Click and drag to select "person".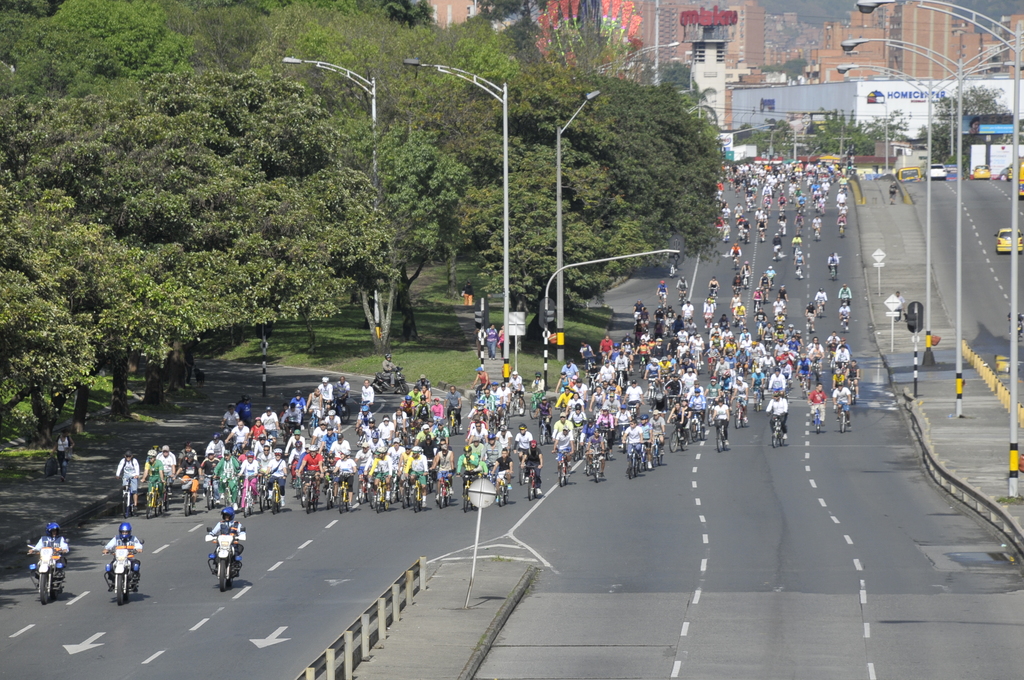
Selection: [730,270,745,292].
